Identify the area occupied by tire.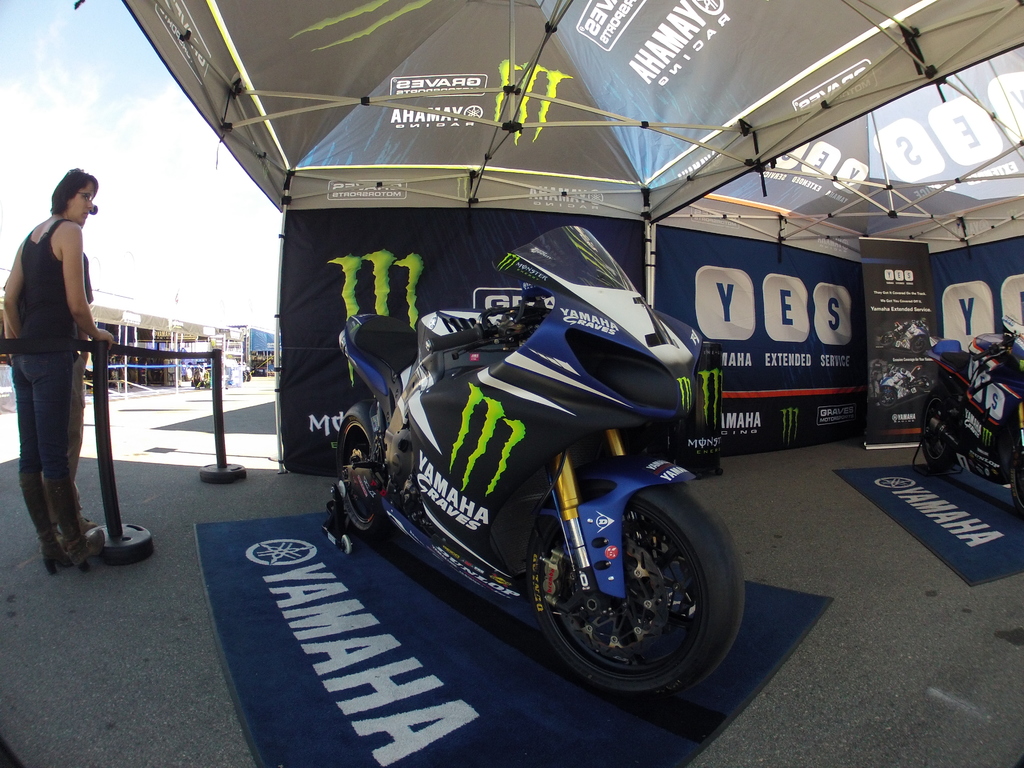
Area: [909,331,929,355].
